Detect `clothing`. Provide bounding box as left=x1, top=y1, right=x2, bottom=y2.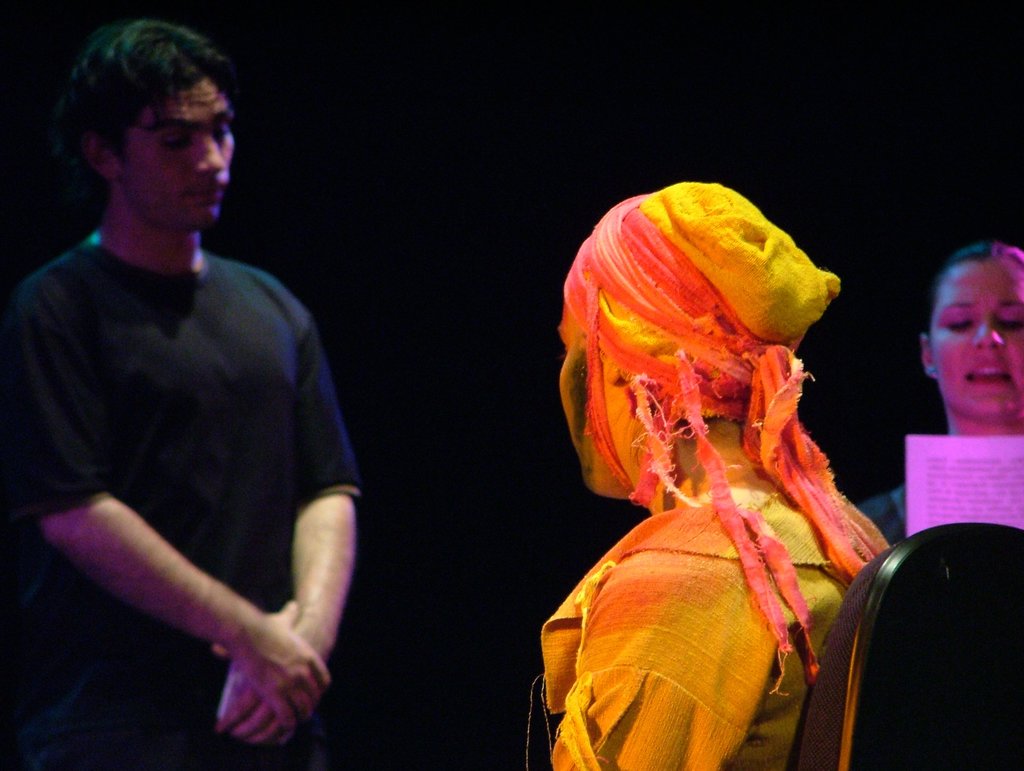
left=860, top=475, right=911, bottom=537.
